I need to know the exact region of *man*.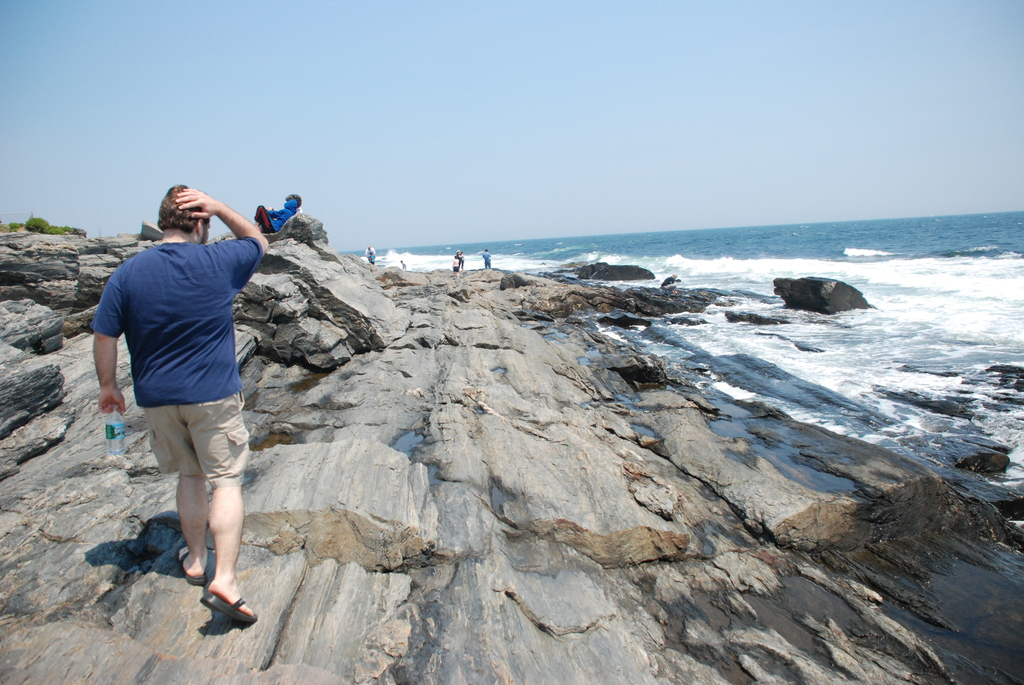
Region: {"x1": 86, "y1": 163, "x2": 284, "y2": 627}.
